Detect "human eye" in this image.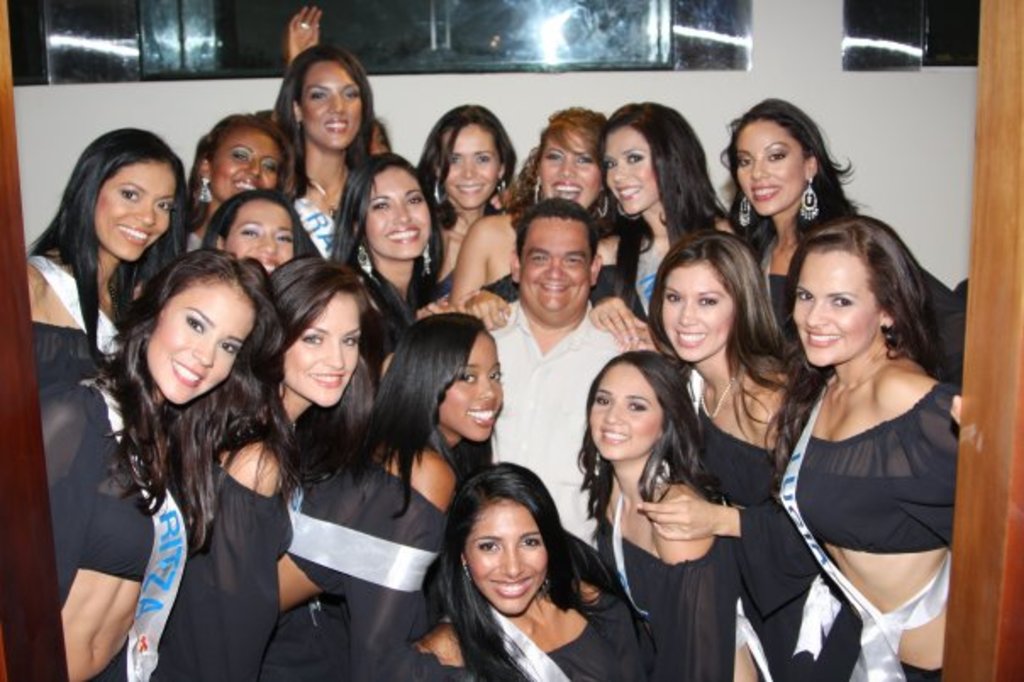
Detection: {"x1": 488, "y1": 365, "x2": 502, "y2": 385}.
